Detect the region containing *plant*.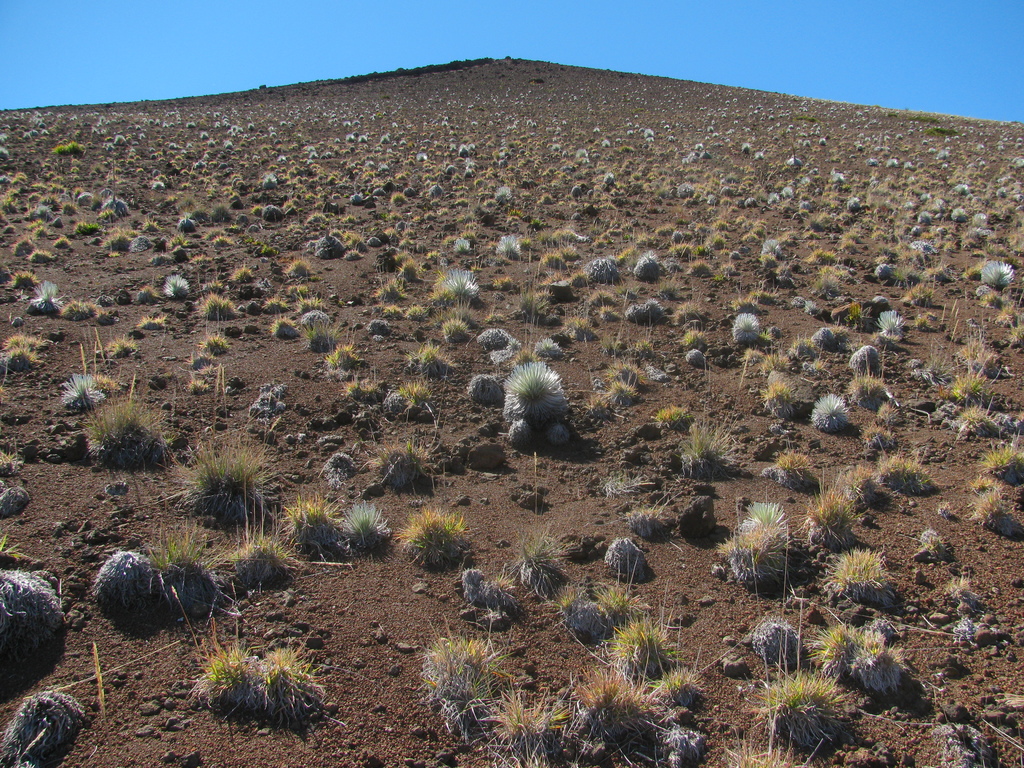
(554, 591, 573, 623).
